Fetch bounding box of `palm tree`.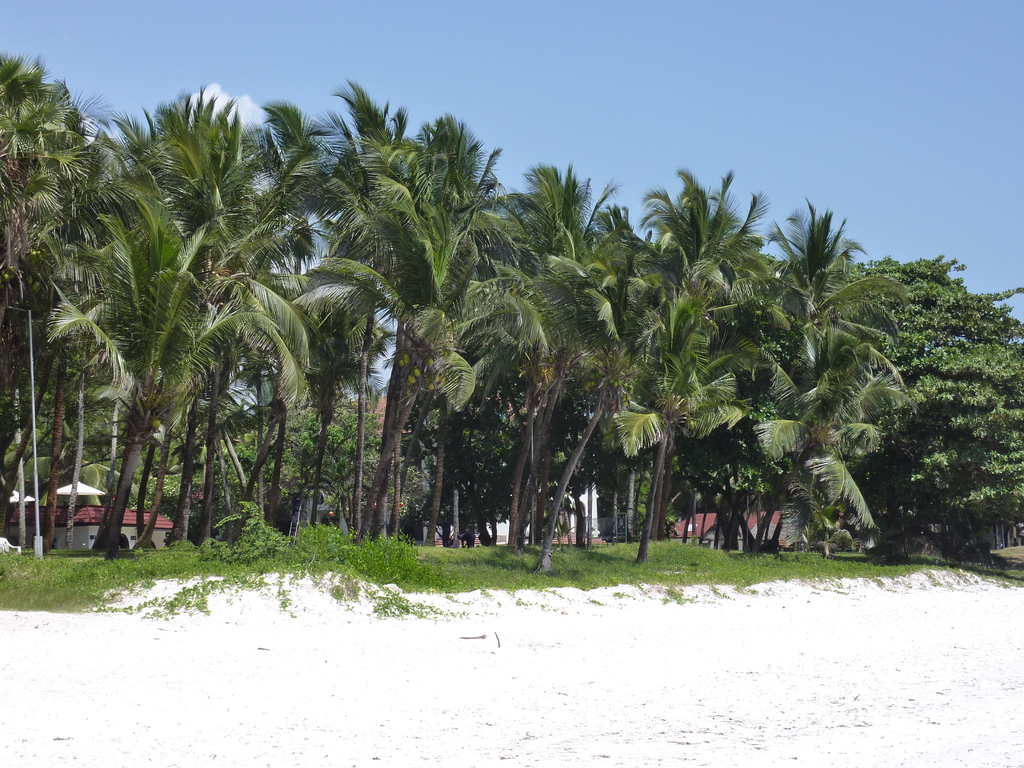
Bbox: <bbox>544, 211, 618, 473</bbox>.
